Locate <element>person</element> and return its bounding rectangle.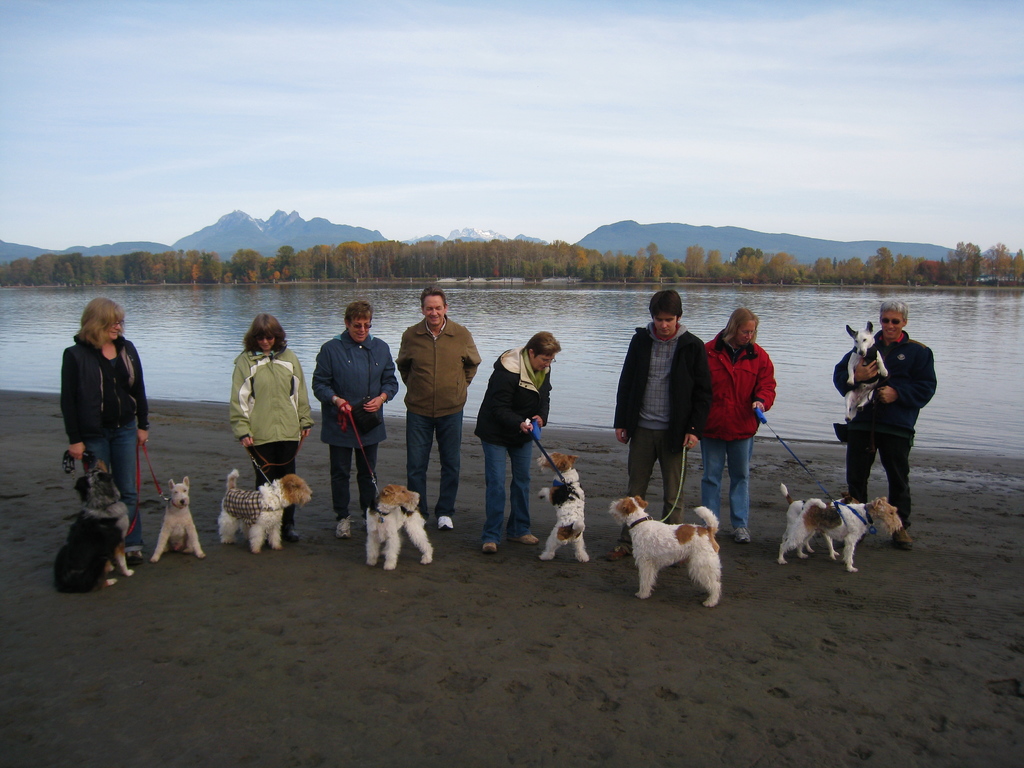
(612,291,711,559).
